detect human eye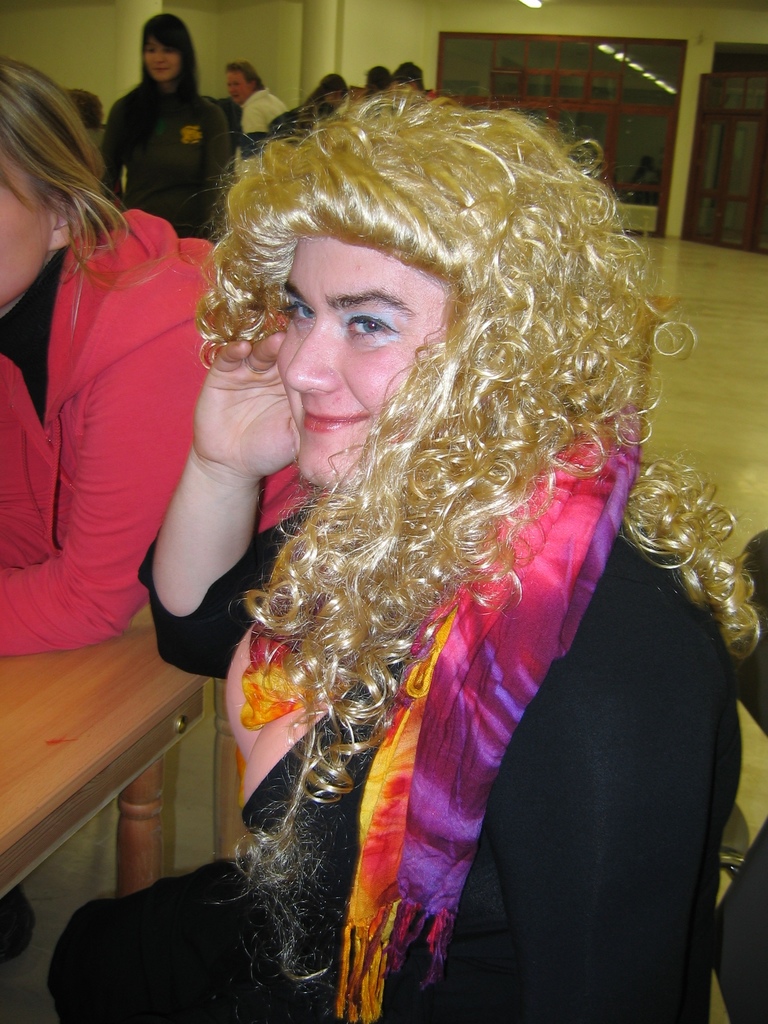
(x1=277, y1=289, x2=321, y2=324)
